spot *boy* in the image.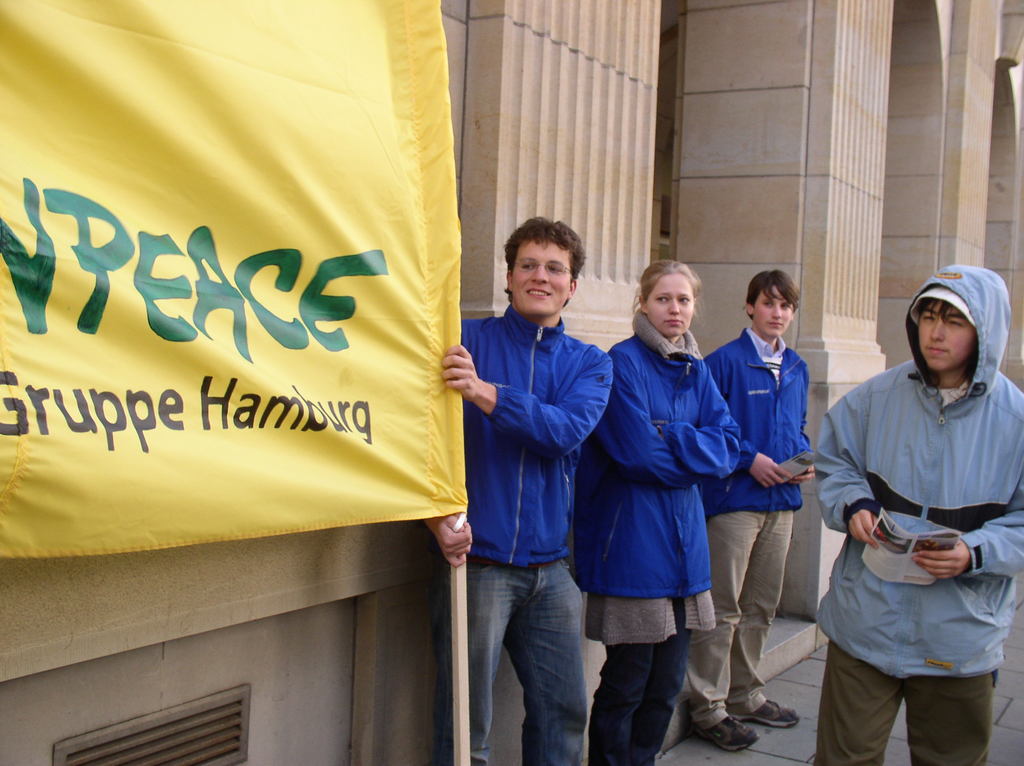
*boy* found at x1=685 y1=271 x2=817 y2=755.
